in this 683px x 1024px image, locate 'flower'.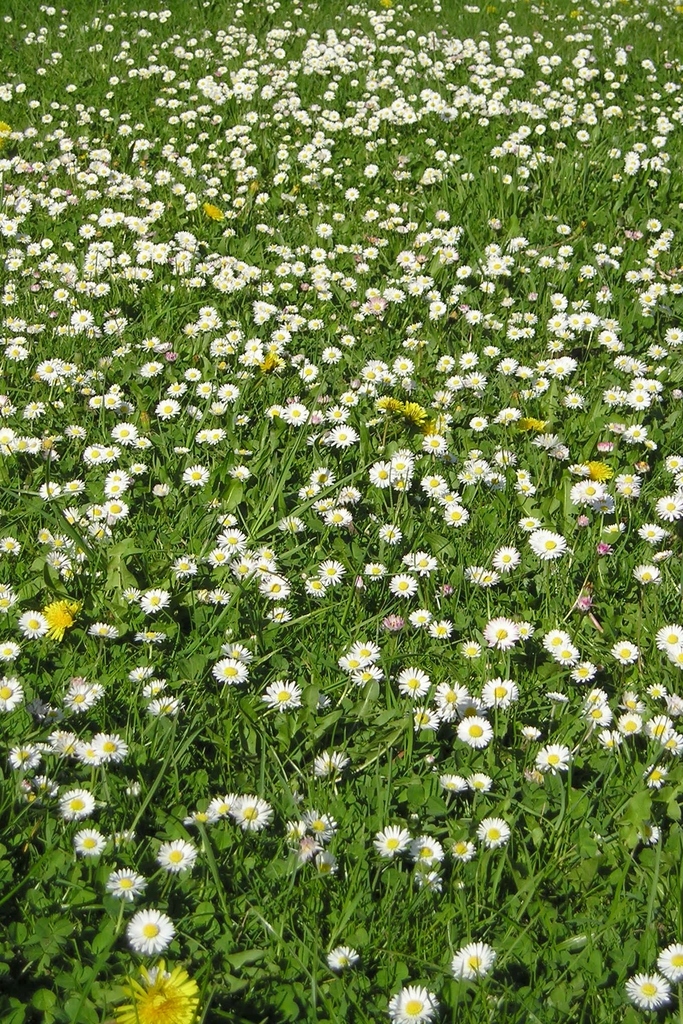
Bounding box: 454,941,492,975.
